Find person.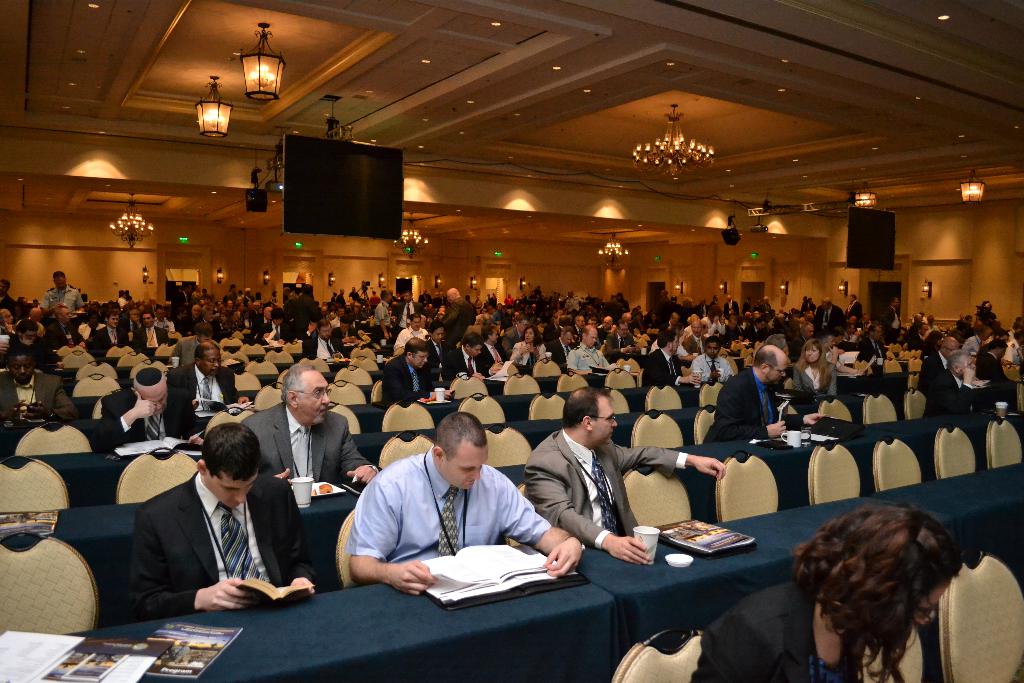
<bbox>700, 343, 821, 441</bbox>.
